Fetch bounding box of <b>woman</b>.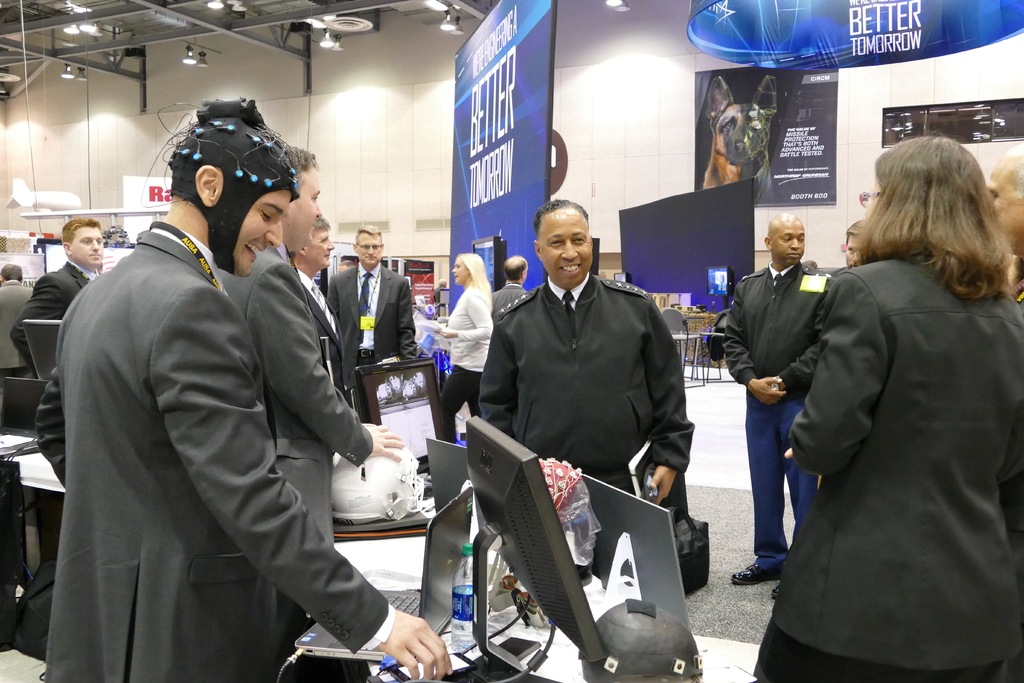
Bbox: rect(751, 157, 997, 669).
